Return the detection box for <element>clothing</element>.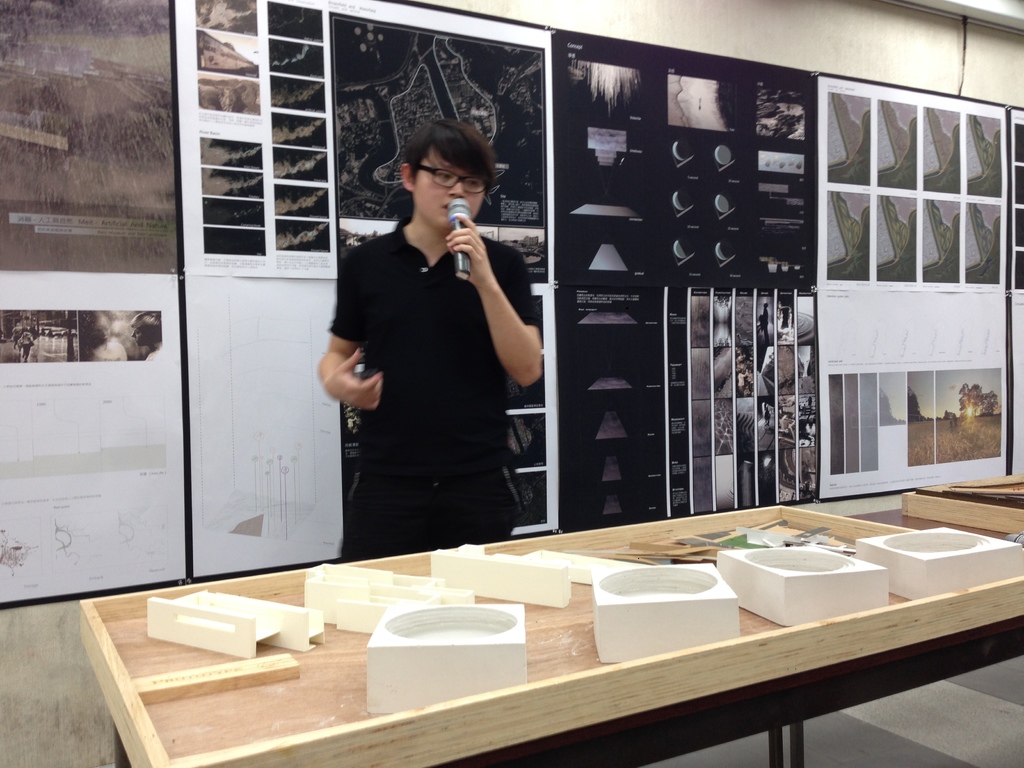
323:171:539:553.
